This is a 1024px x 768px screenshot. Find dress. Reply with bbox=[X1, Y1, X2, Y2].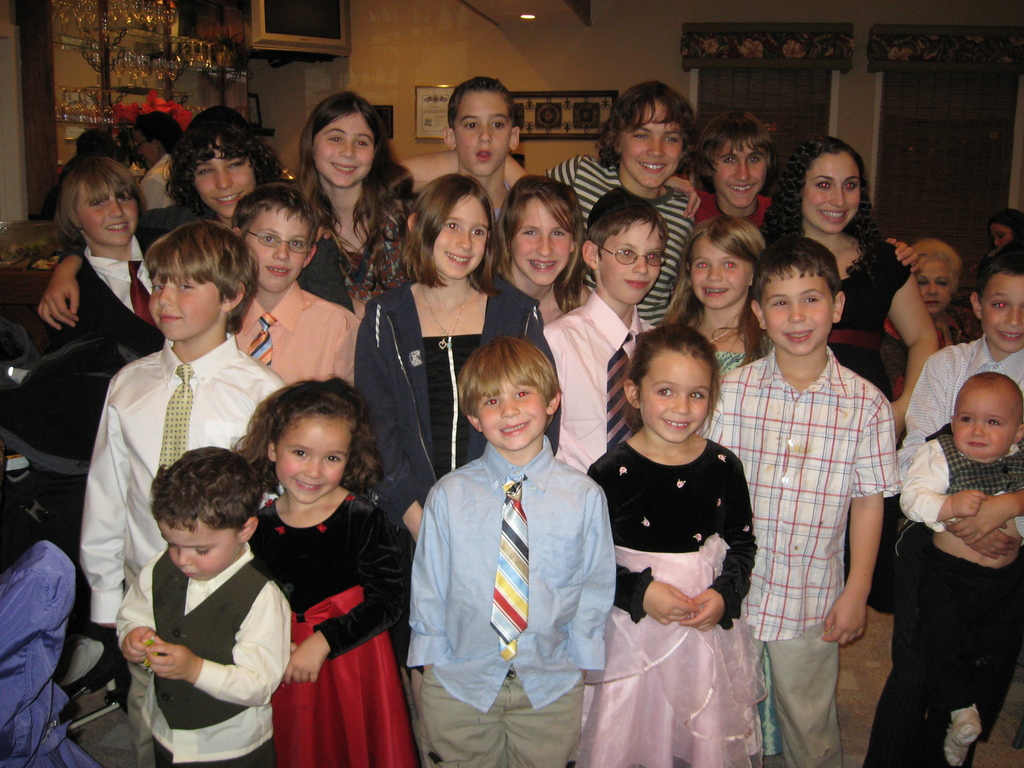
bbox=[586, 443, 763, 767].
